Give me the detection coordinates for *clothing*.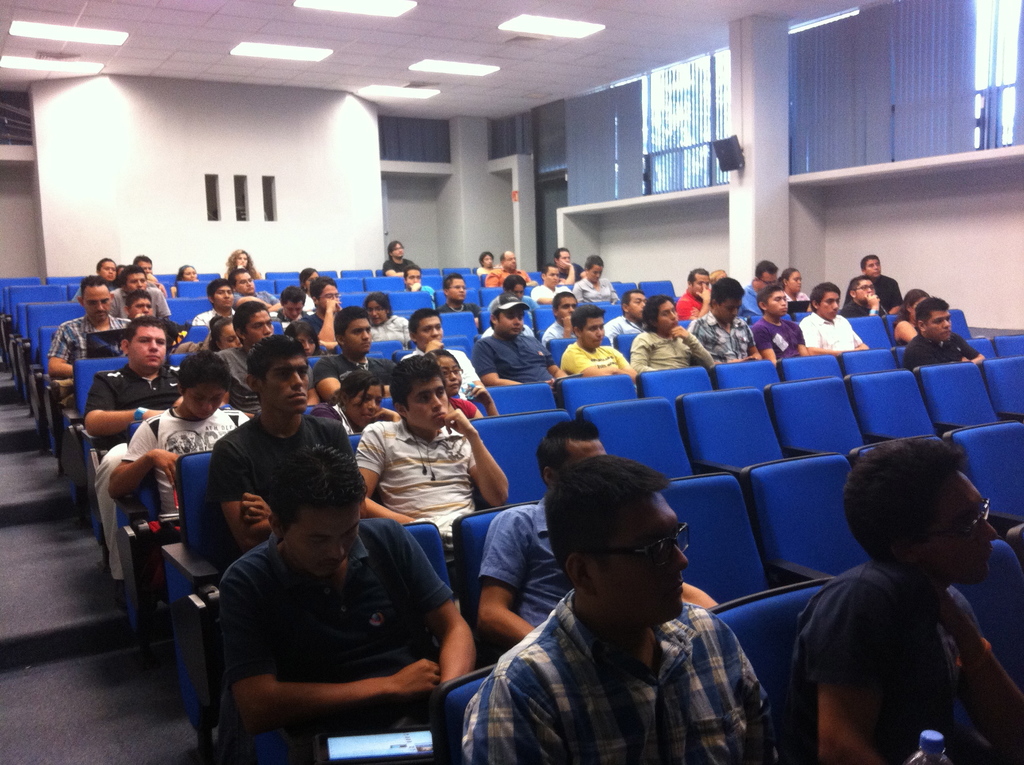
bbox=[186, 486, 460, 730].
